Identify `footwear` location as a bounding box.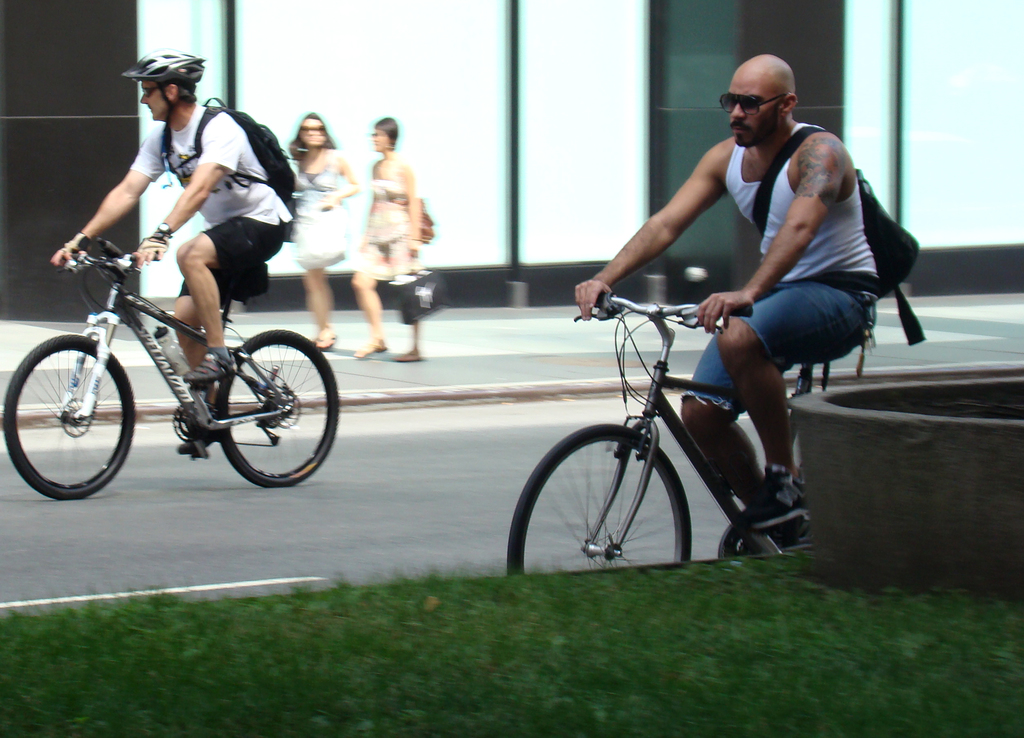
rect(182, 354, 240, 383).
